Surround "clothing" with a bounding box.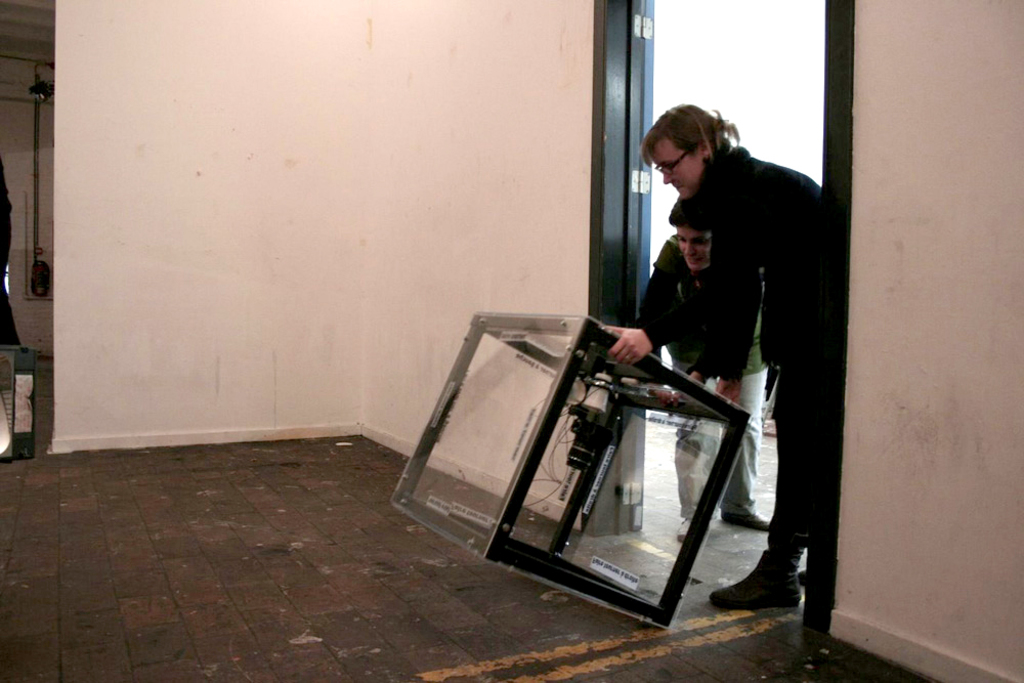
x1=698, y1=130, x2=816, y2=580.
